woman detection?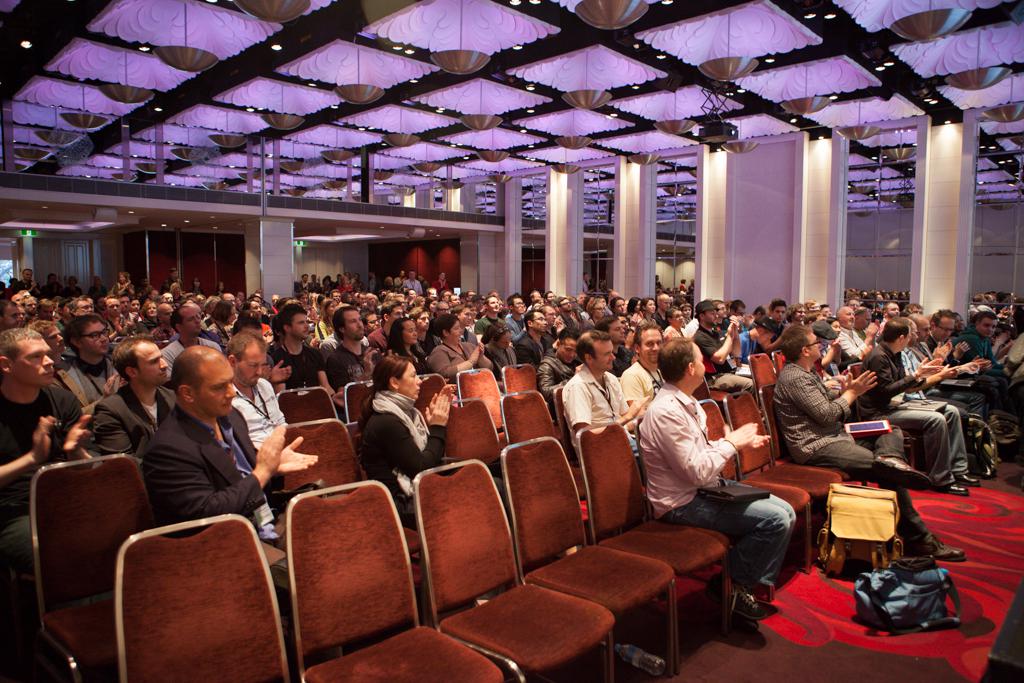
crop(364, 358, 502, 514)
